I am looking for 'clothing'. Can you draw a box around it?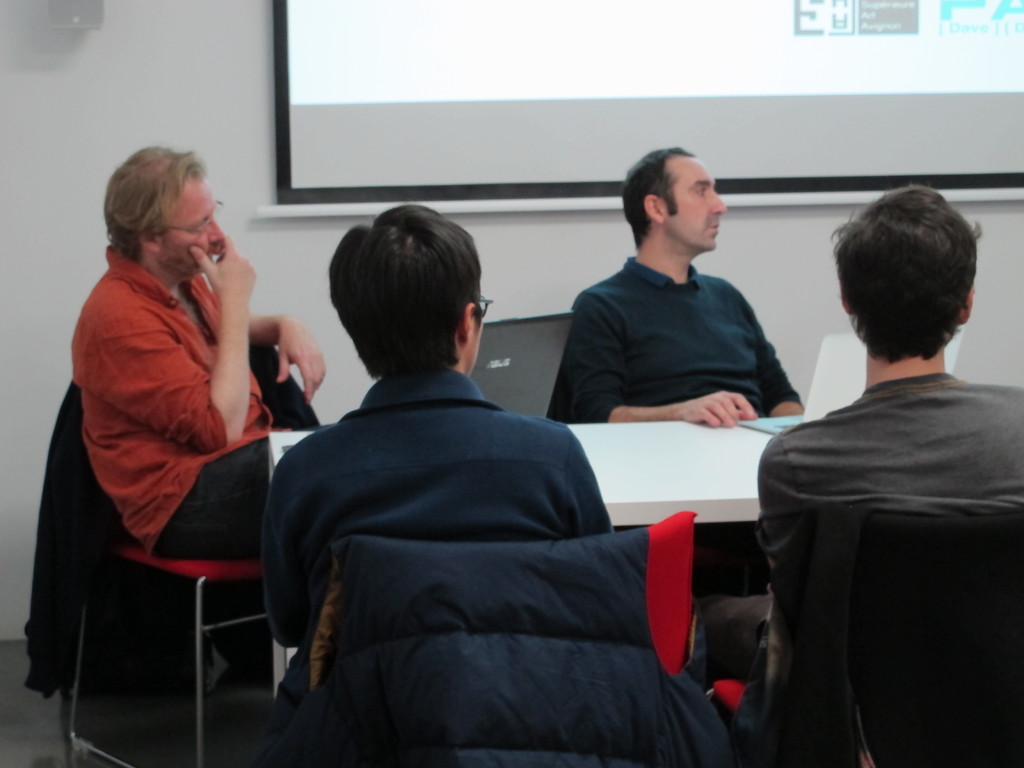
Sure, the bounding box is 760:376:1023:765.
